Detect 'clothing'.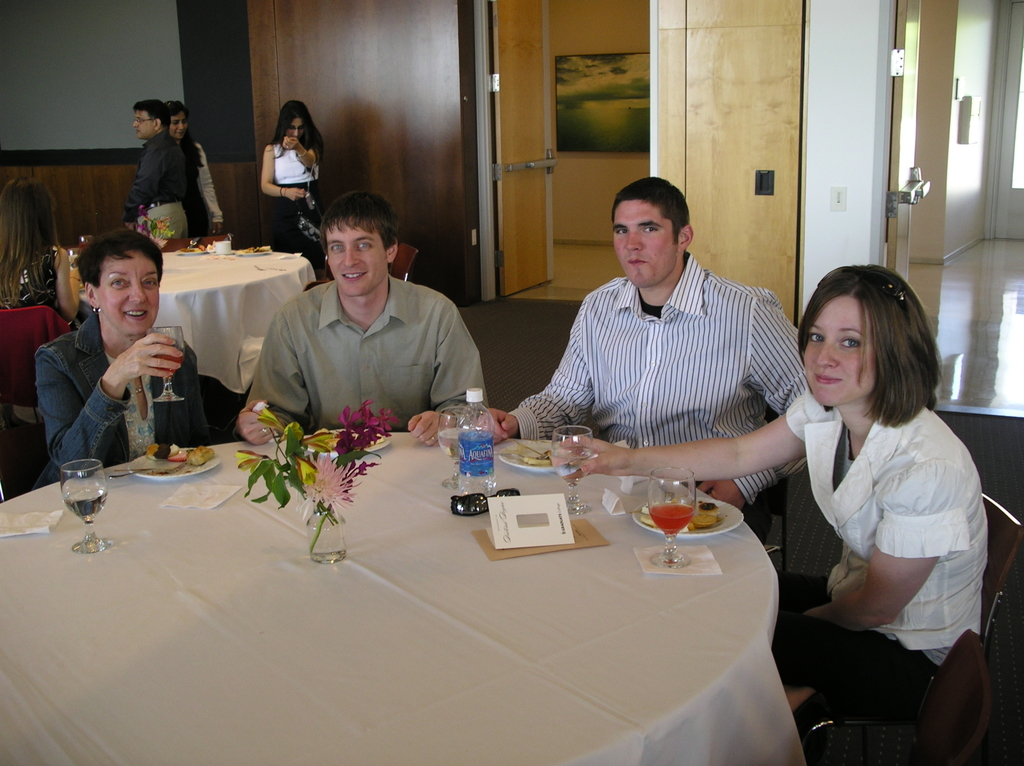
Detected at {"x1": 0, "y1": 177, "x2": 67, "y2": 300}.
